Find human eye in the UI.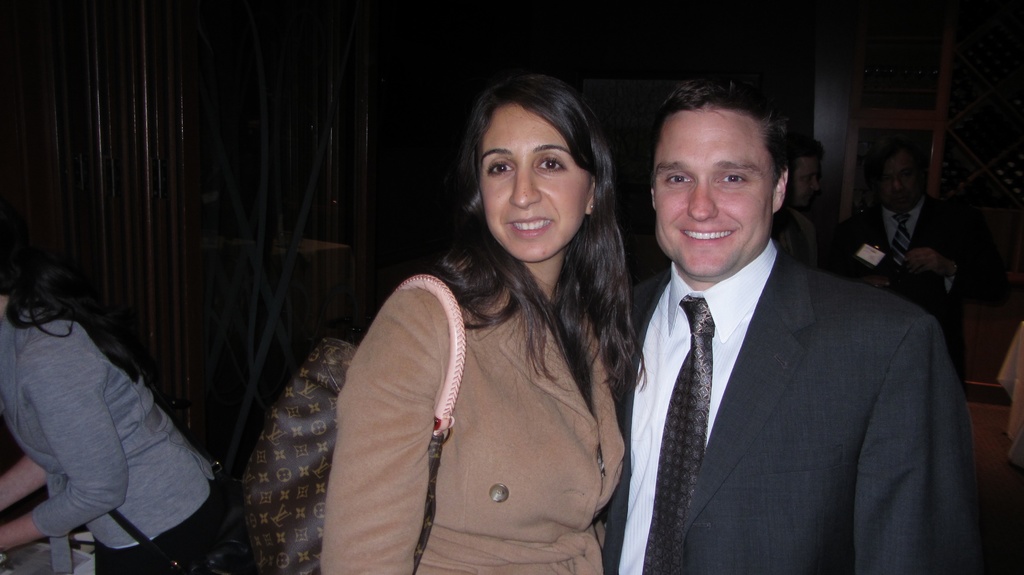
UI element at <bbox>536, 156, 572, 174</bbox>.
